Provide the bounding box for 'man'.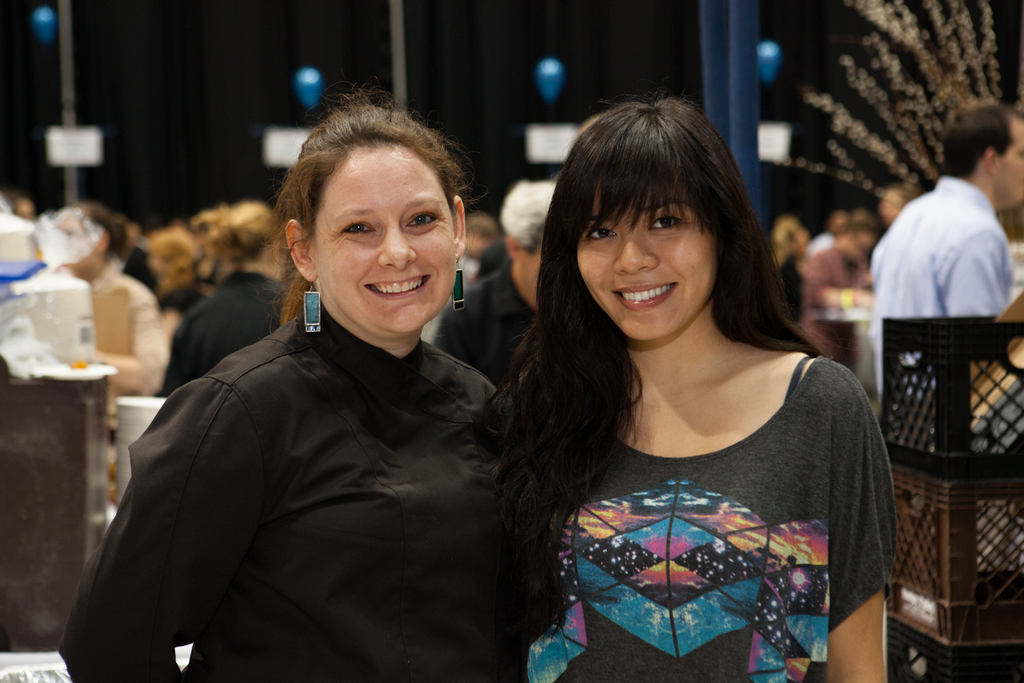
bbox=[867, 101, 1023, 392].
